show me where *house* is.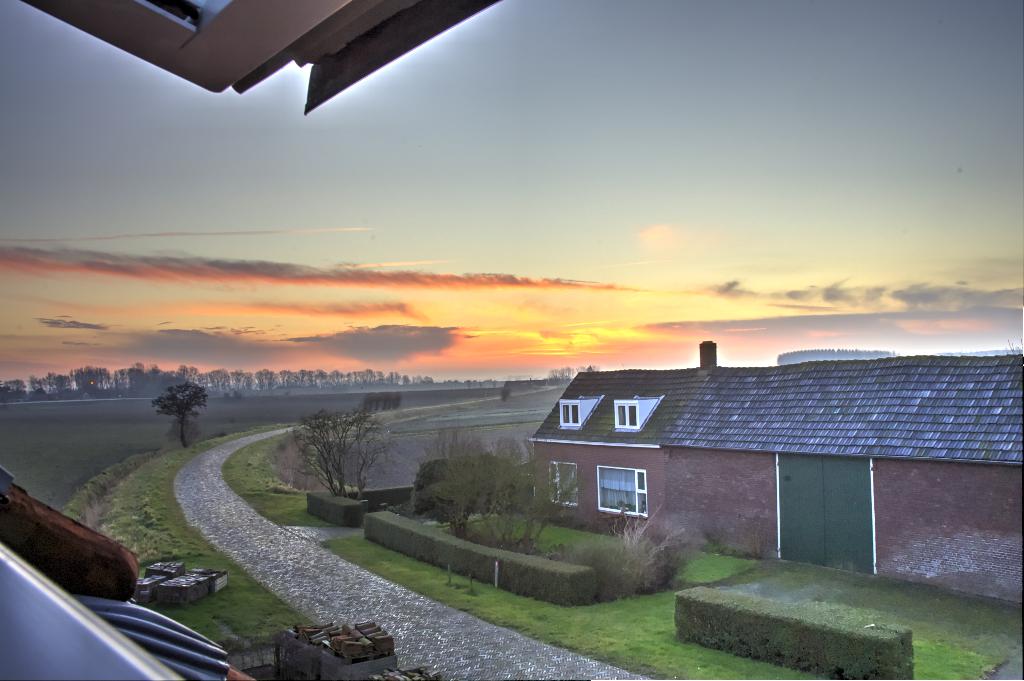
*house* is at bbox(645, 350, 1023, 609).
